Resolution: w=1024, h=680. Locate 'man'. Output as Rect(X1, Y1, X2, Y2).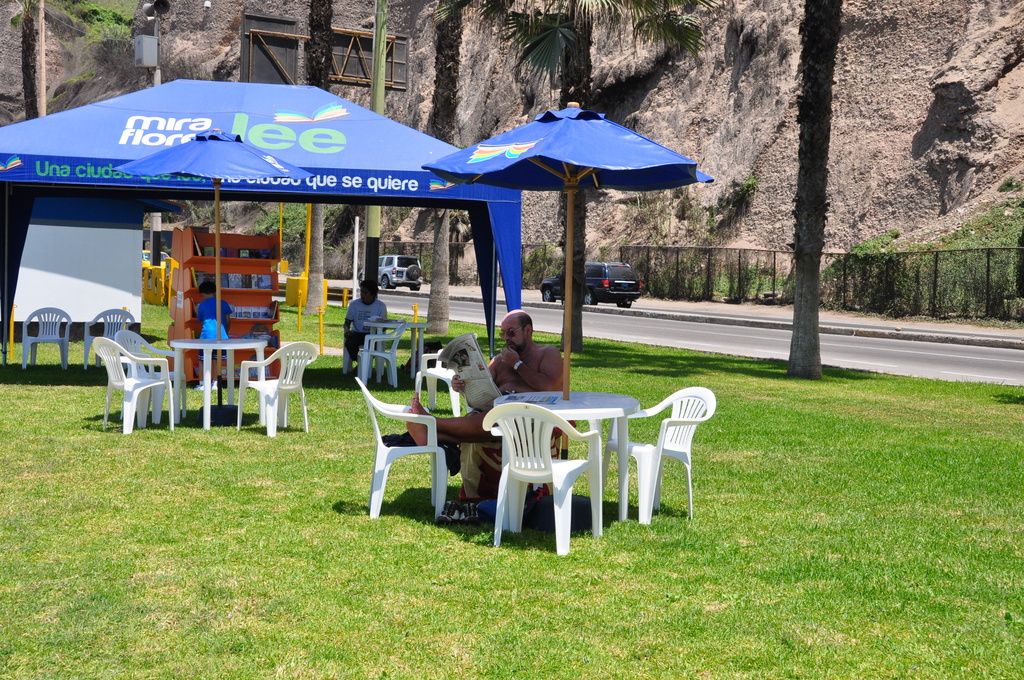
Rect(344, 280, 388, 359).
